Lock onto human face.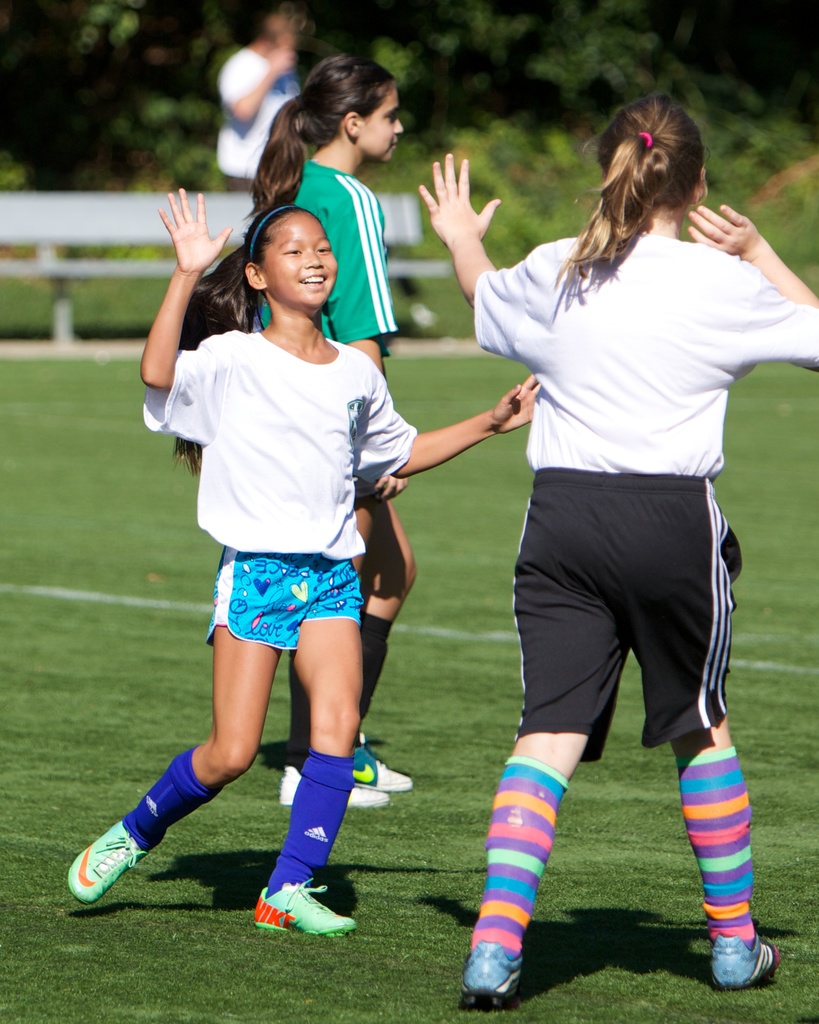
Locked: 353, 83, 409, 161.
